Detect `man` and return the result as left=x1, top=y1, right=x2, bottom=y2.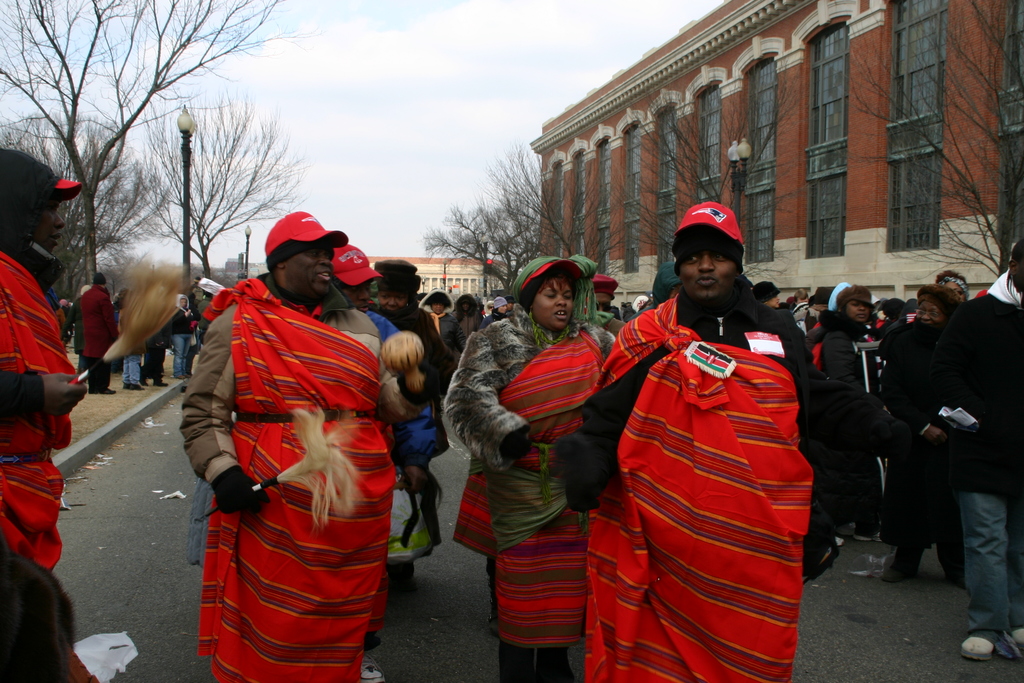
left=560, top=192, right=833, bottom=673.
